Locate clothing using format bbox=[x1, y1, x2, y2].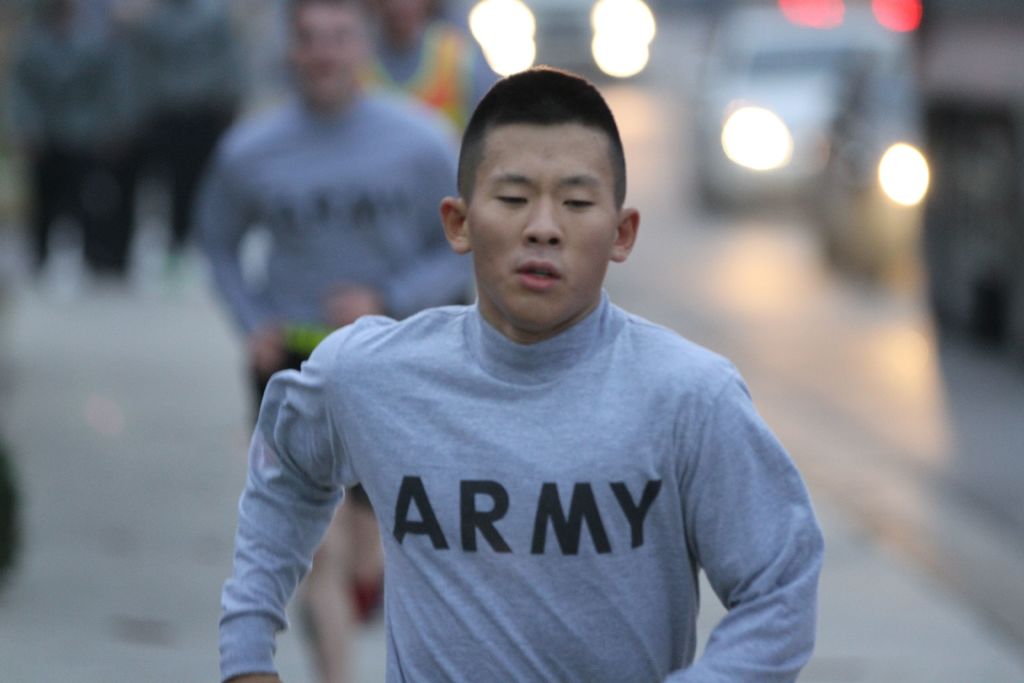
bbox=[198, 86, 473, 488].
